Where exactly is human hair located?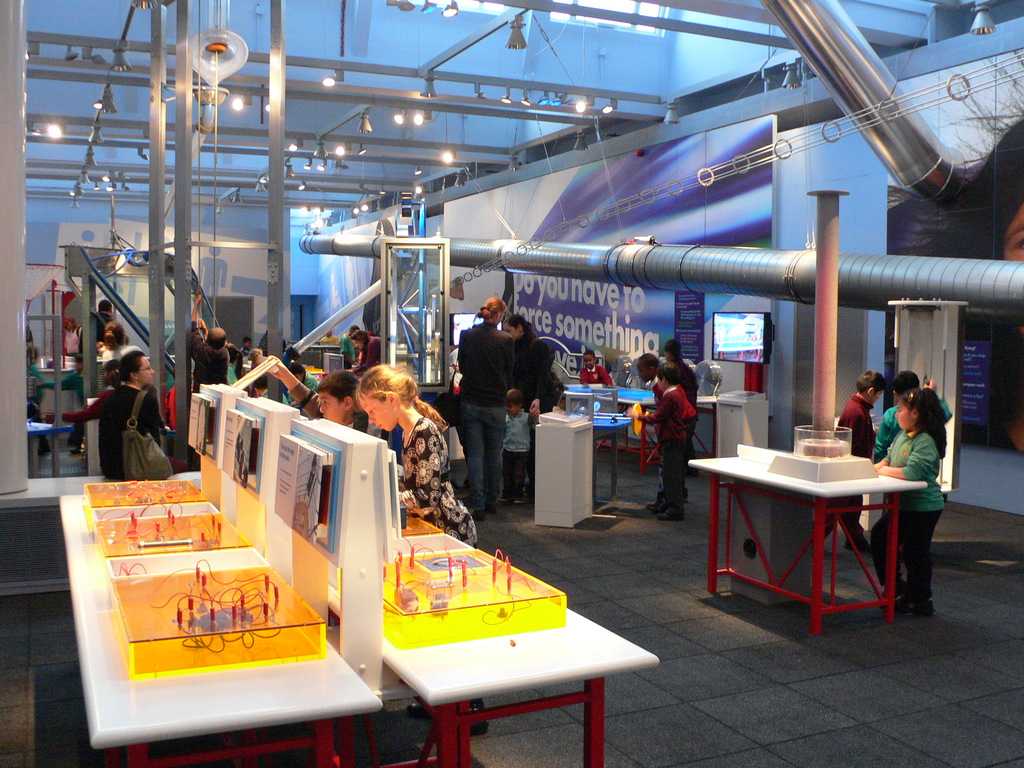
Its bounding box is l=222, t=344, r=249, b=379.
